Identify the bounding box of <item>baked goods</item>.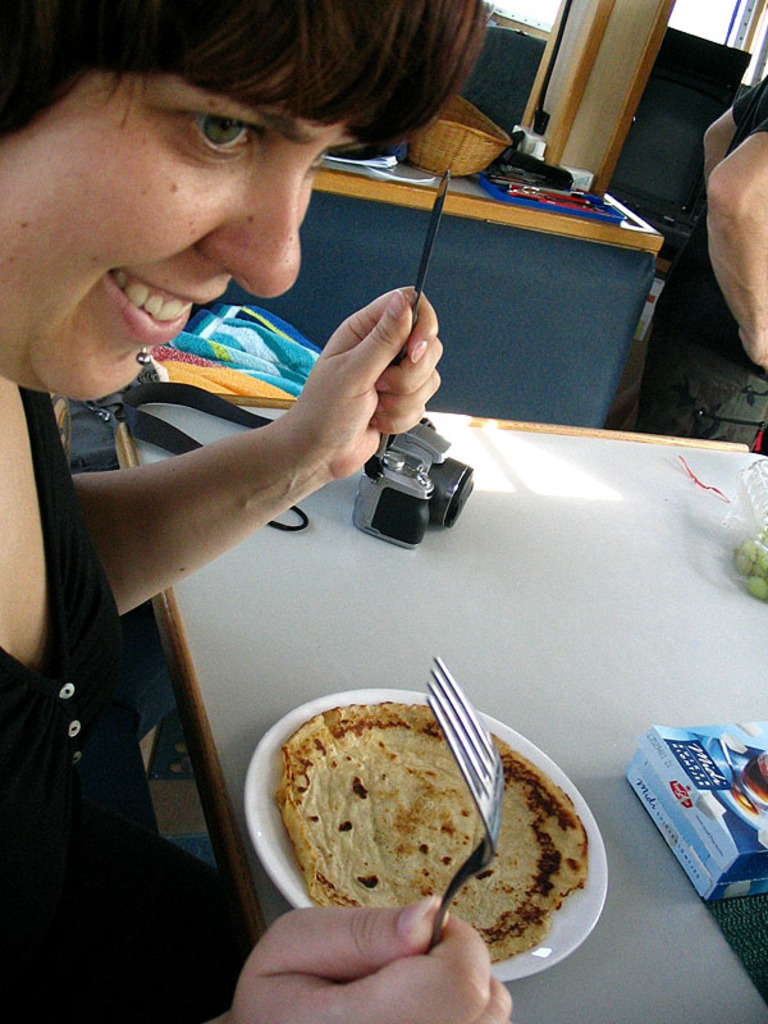
select_region(279, 710, 580, 959).
